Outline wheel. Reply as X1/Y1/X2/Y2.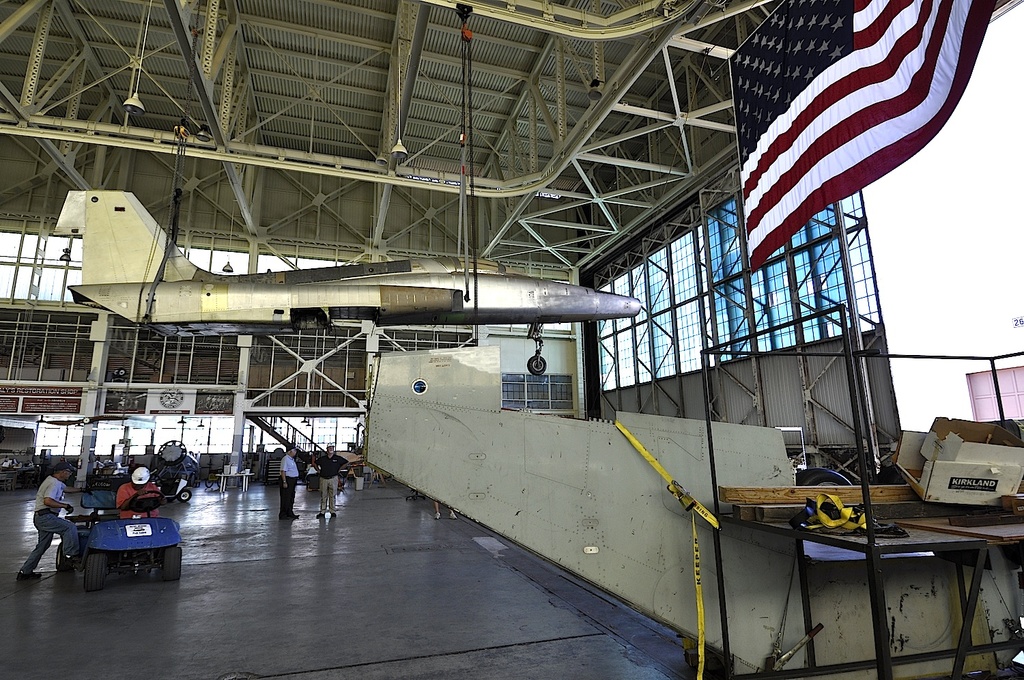
83/554/106/592.
